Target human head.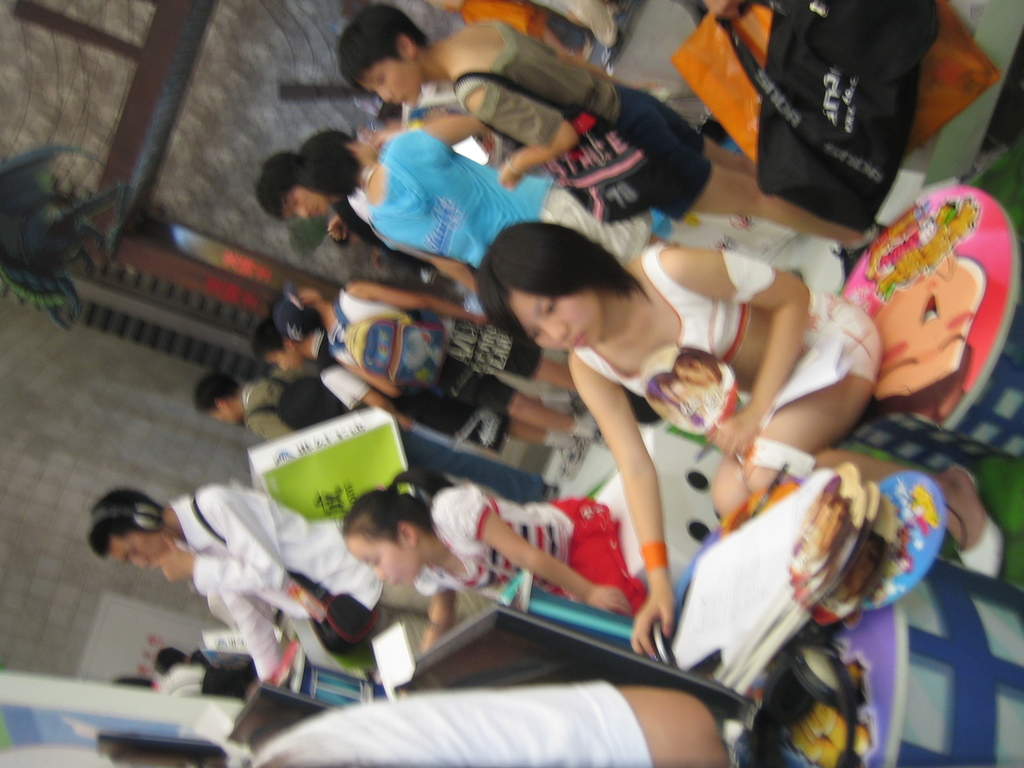
Target region: BBox(337, 3, 431, 111).
